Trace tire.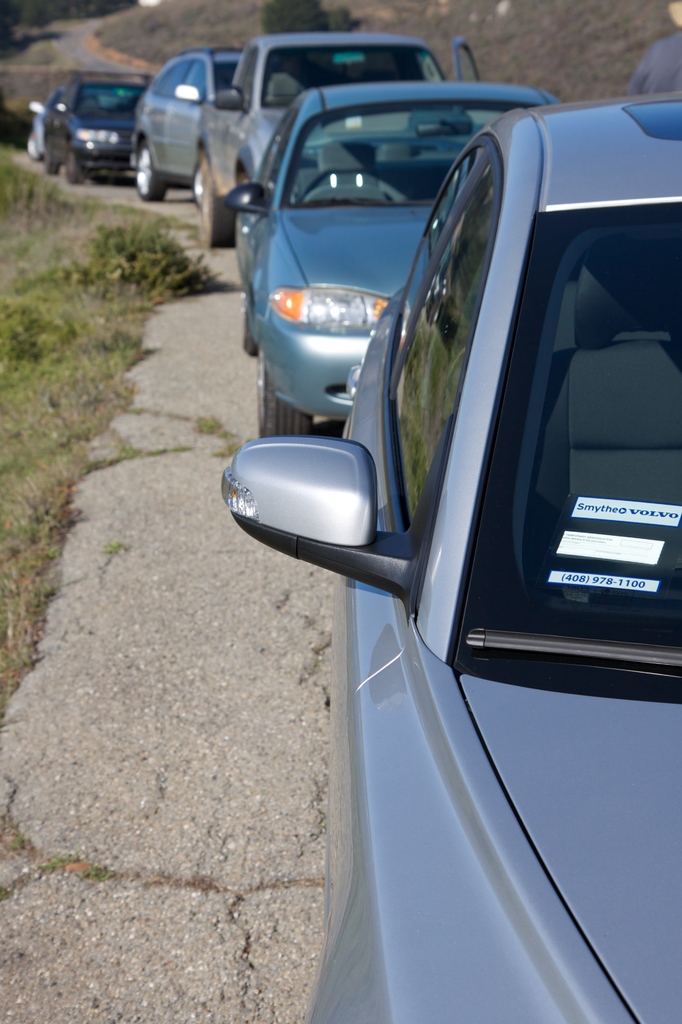
Traced to Rect(72, 155, 93, 181).
